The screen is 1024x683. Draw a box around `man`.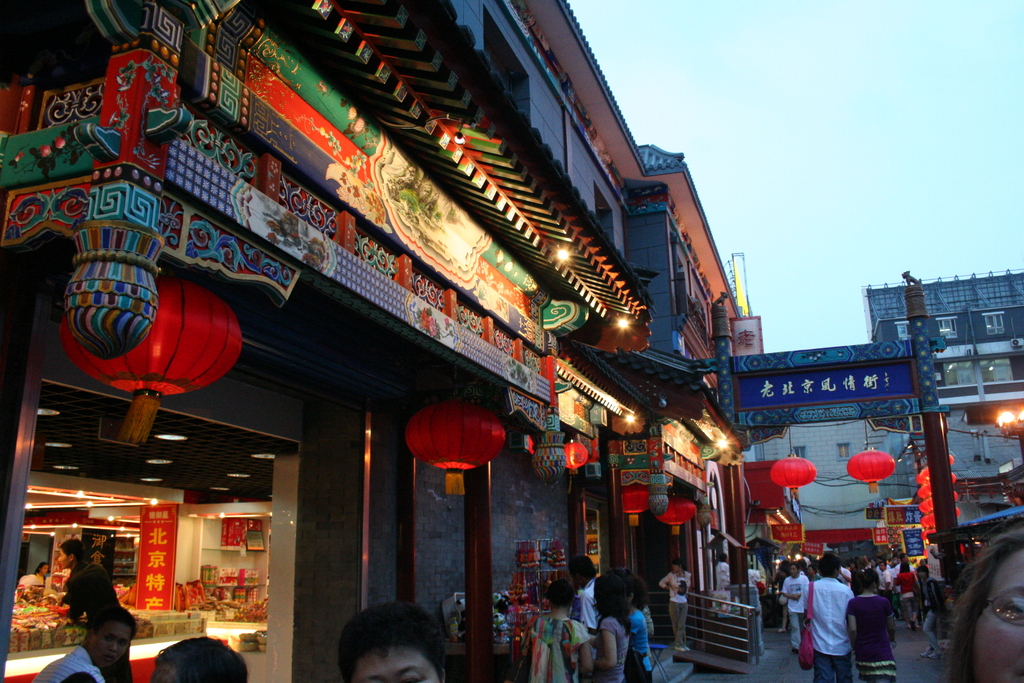
{"left": 801, "top": 555, "right": 846, "bottom": 677}.
